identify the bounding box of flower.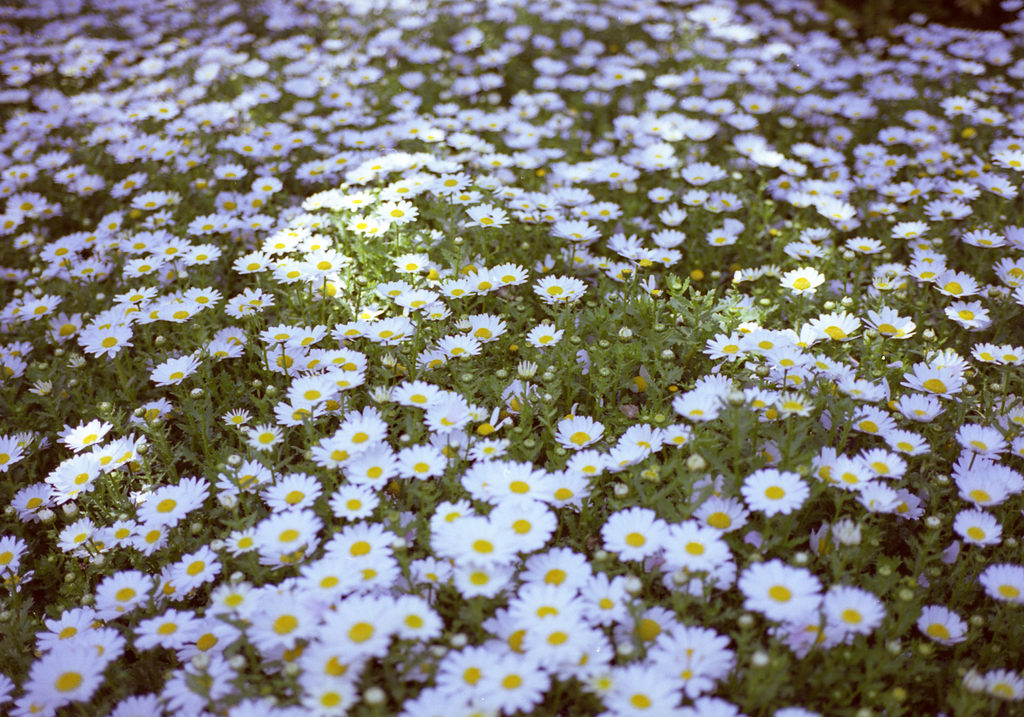
detection(745, 558, 848, 639).
